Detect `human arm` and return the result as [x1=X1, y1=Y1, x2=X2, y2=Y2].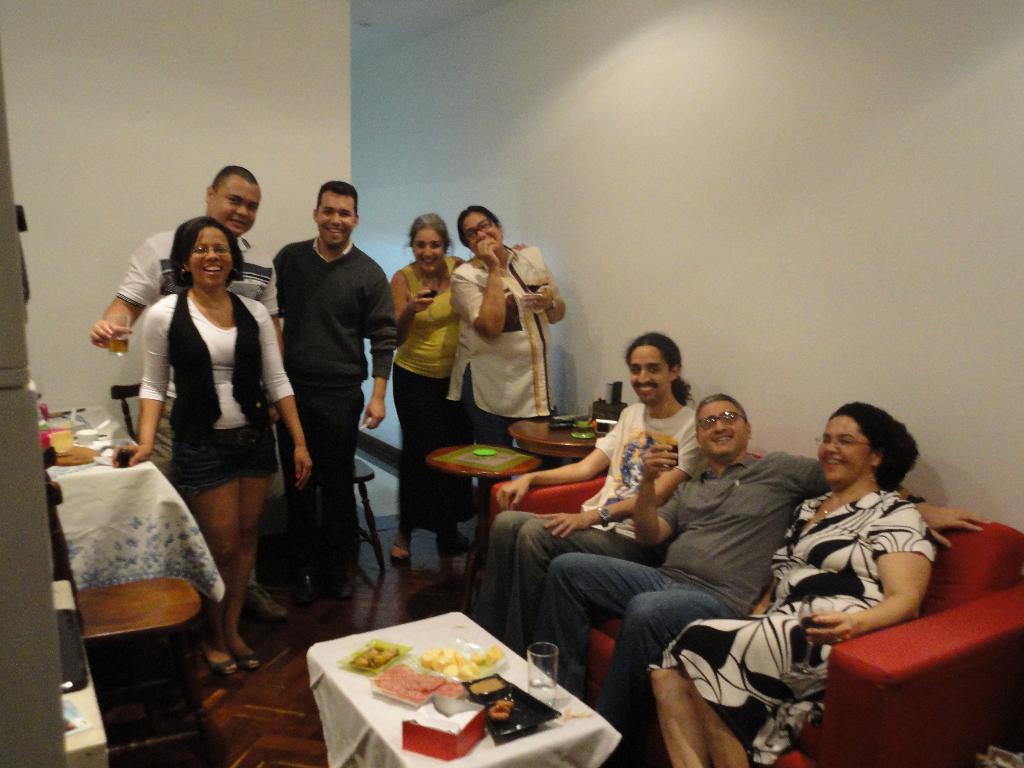
[x1=456, y1=242, x2=502, y2=344].
